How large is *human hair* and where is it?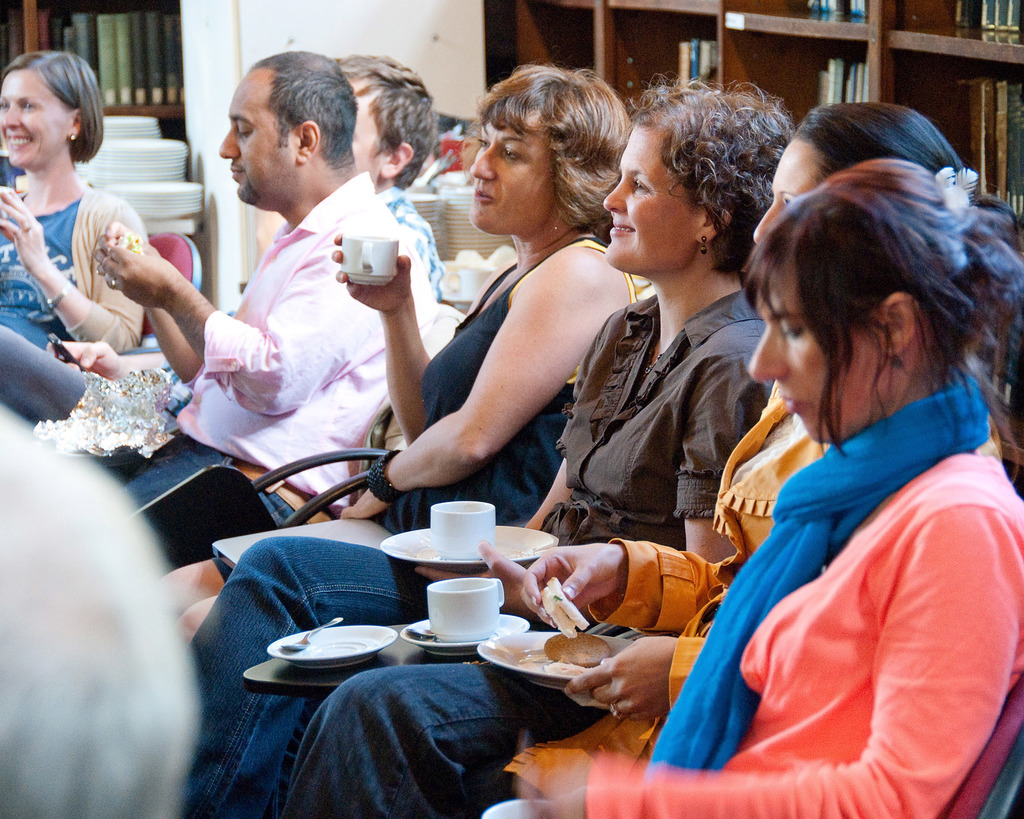
Bounding box: <region>637, 69, 804, 282</region>.
